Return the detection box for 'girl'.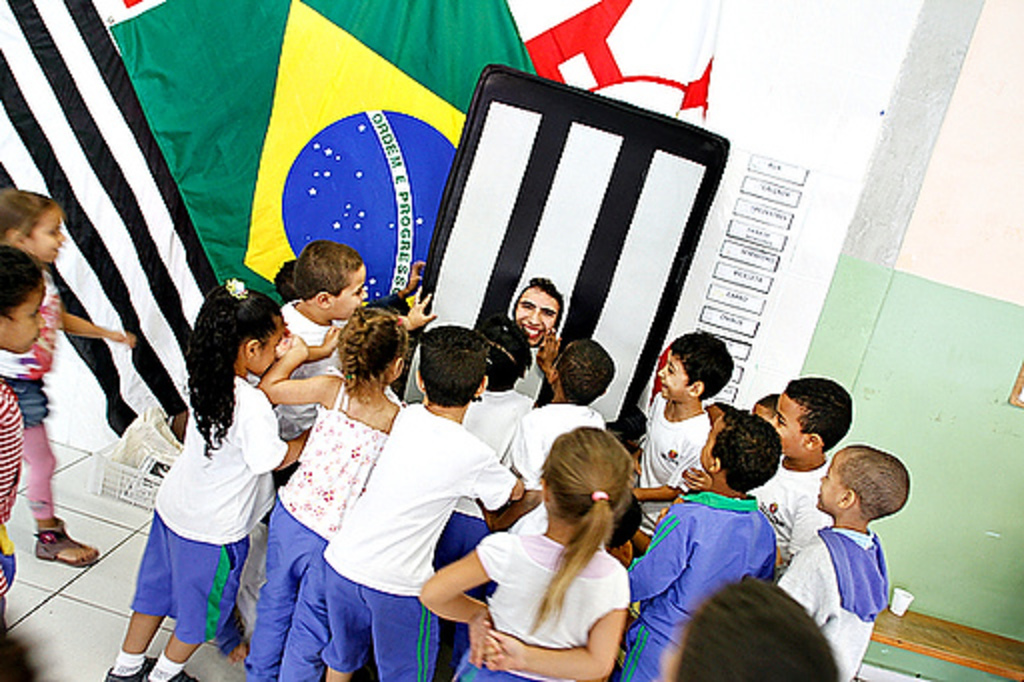
(104, 280, 310, 680).
